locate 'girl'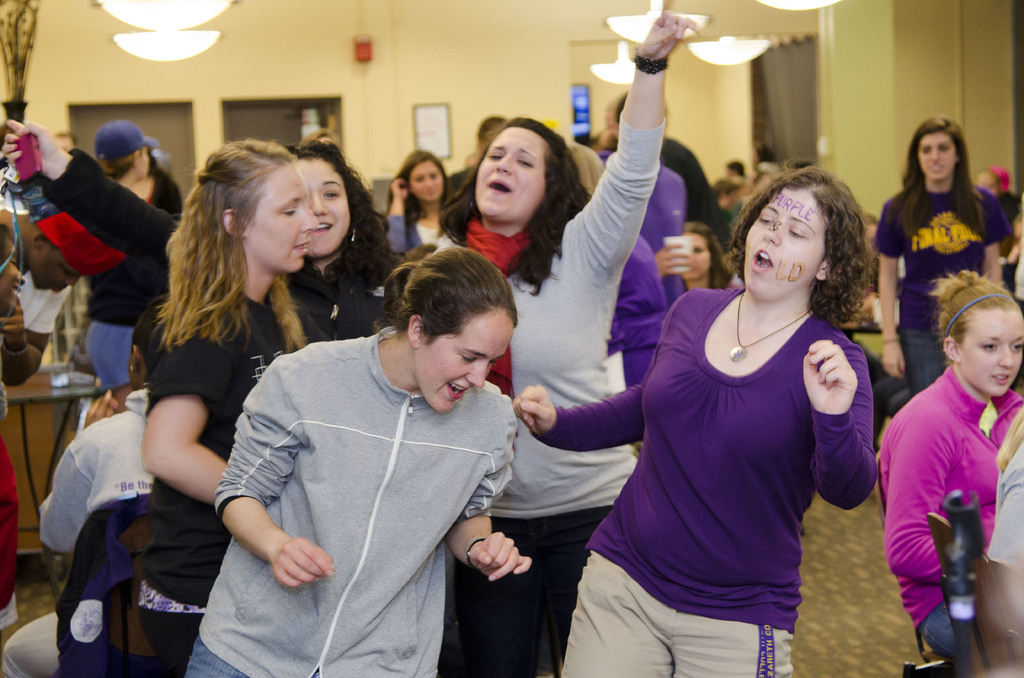
crop(872, 264, 1023, 677)
